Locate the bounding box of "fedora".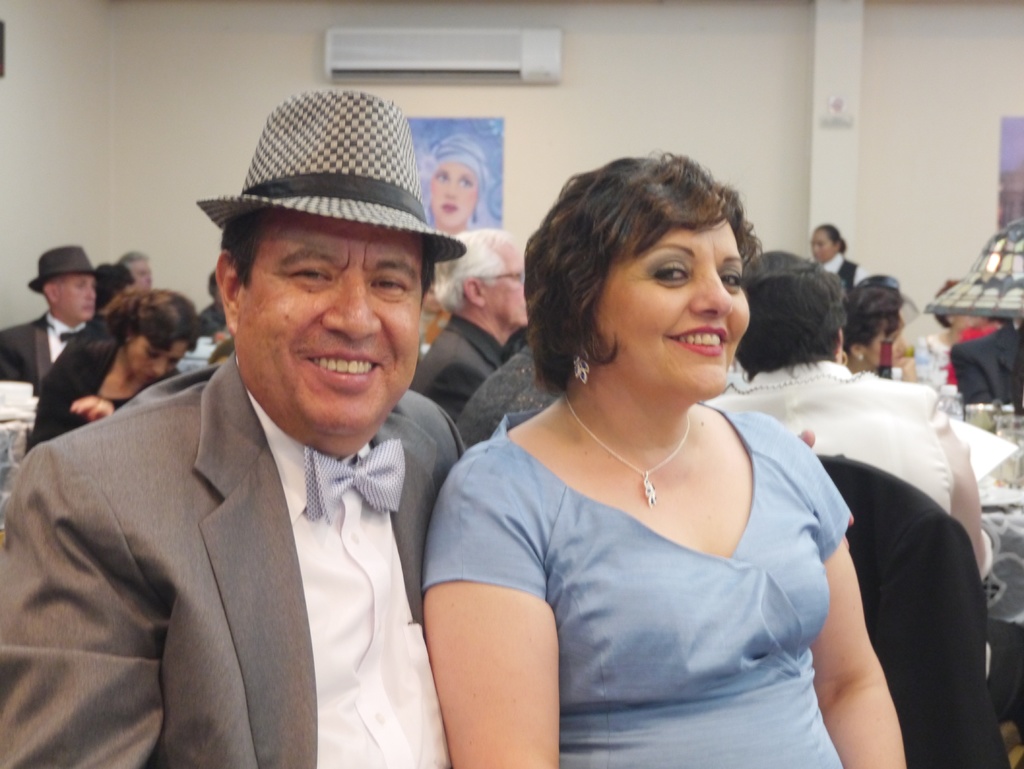
Bounding box: detection(29, 243, 105, 293).
